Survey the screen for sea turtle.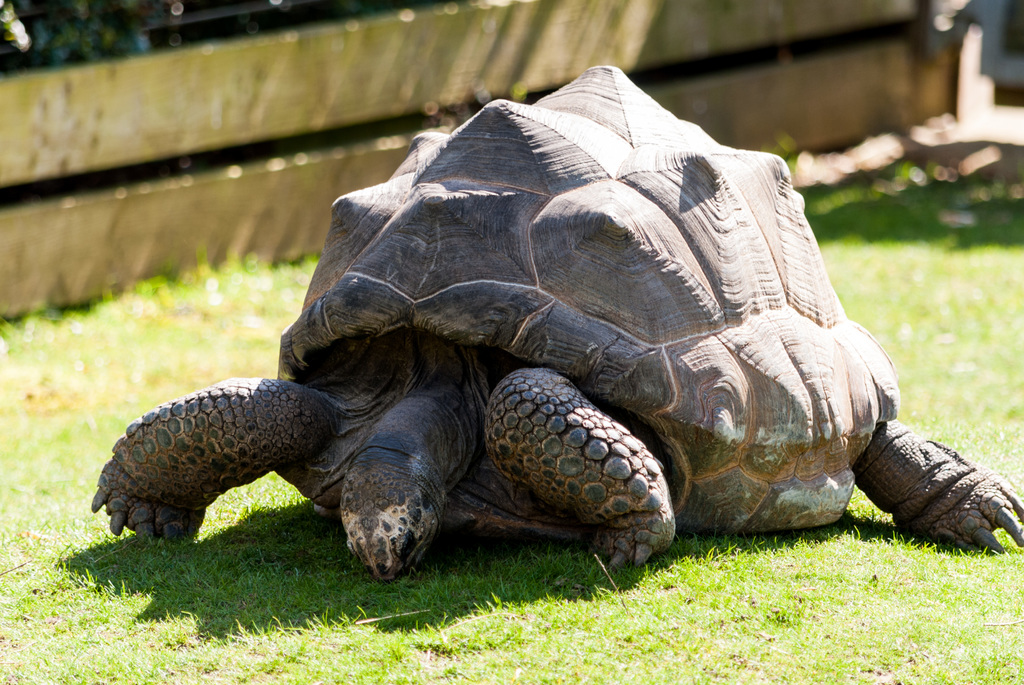
Survey found: Rect(89, 63, 1023, 578).
